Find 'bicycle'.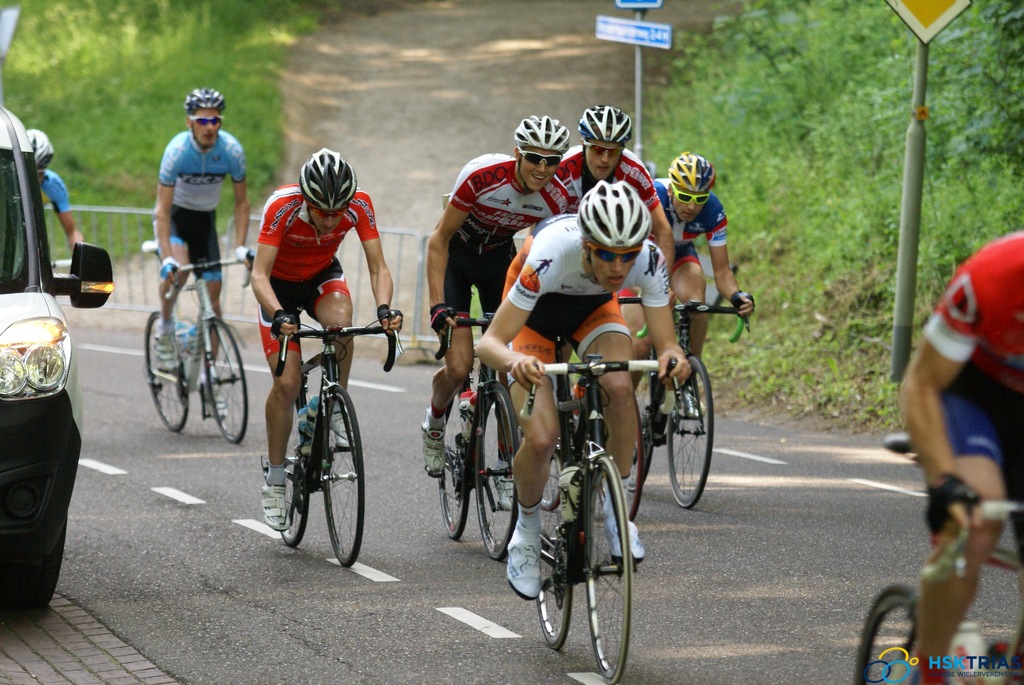
852:434:1023:684.
